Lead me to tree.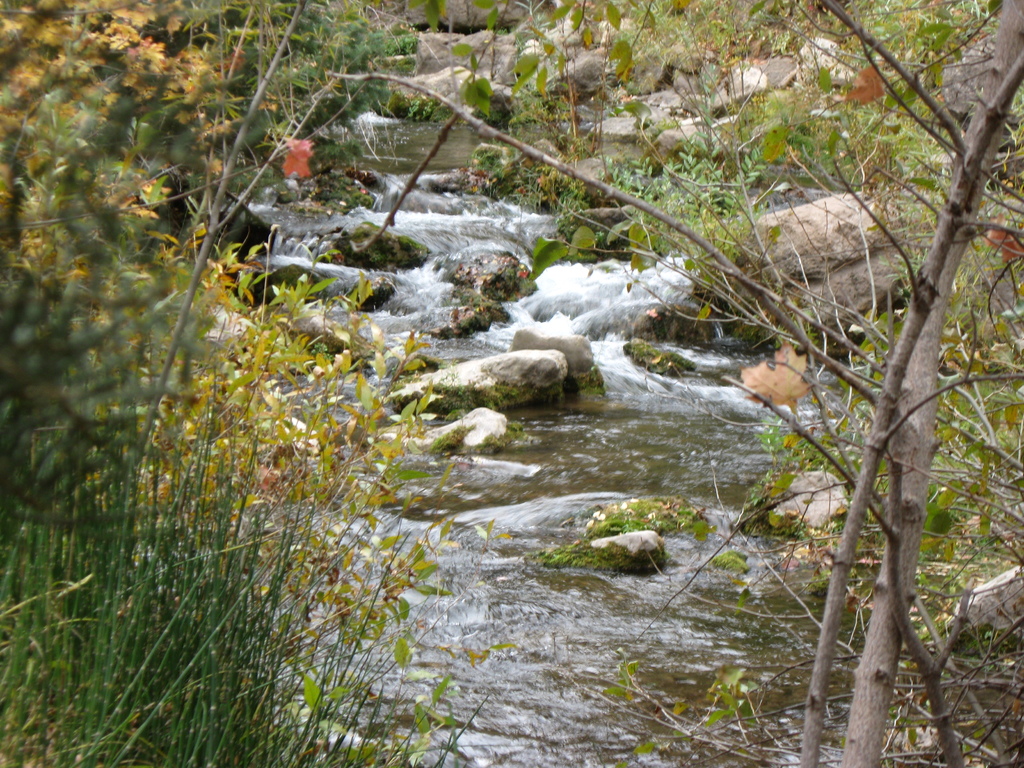
Lead to (x1=332, y1=0, x2=1023, y2=765).
